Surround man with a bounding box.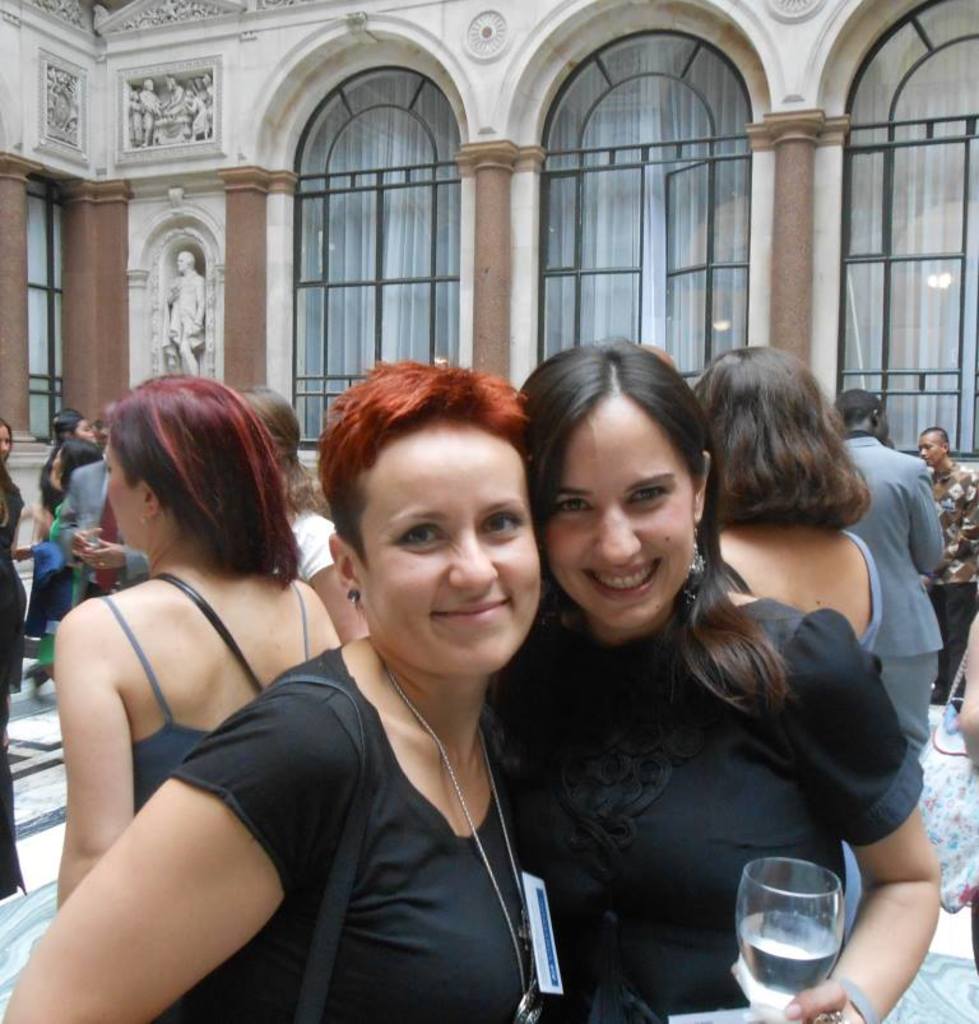
locate(919, 425, 978, 704).
